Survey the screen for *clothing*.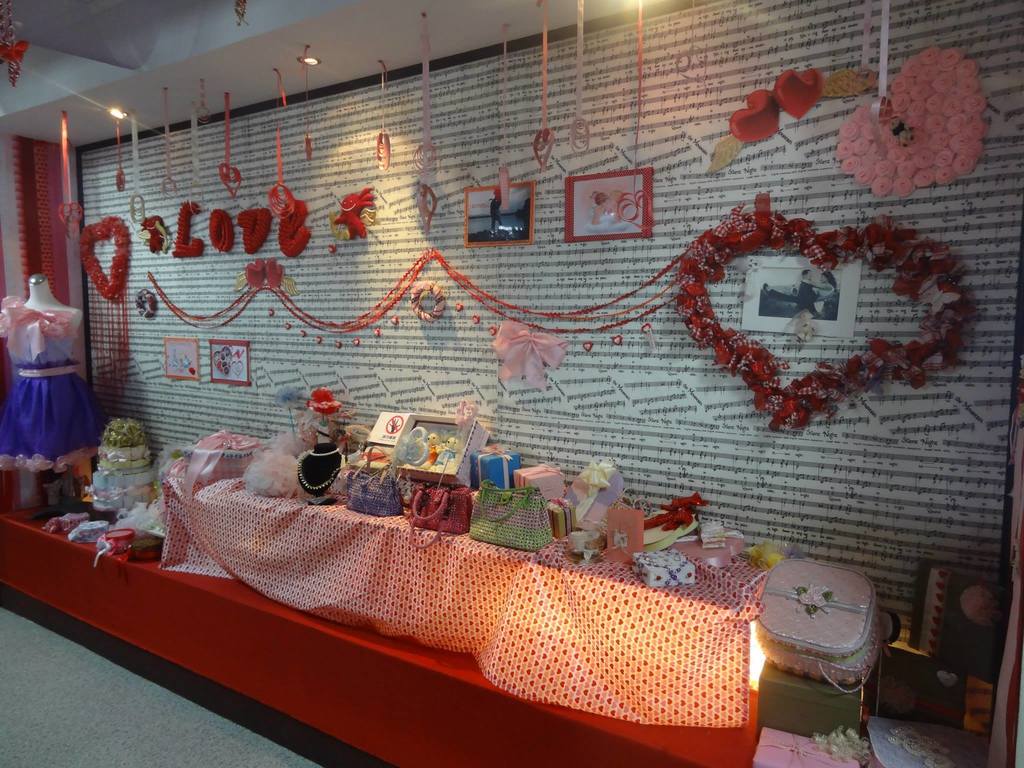
Survey found: BBox(169, 473, 760, 728).
